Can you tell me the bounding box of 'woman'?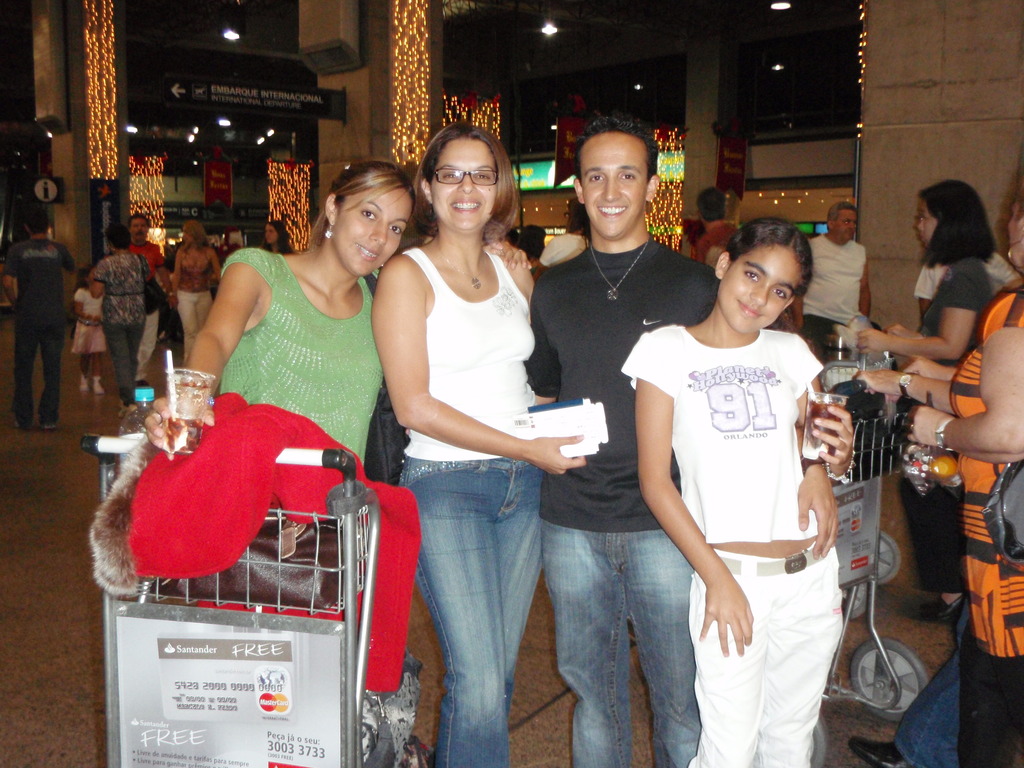
{"x1": 898, "y1": 190, "x2": 1023, "y2": 767}.
